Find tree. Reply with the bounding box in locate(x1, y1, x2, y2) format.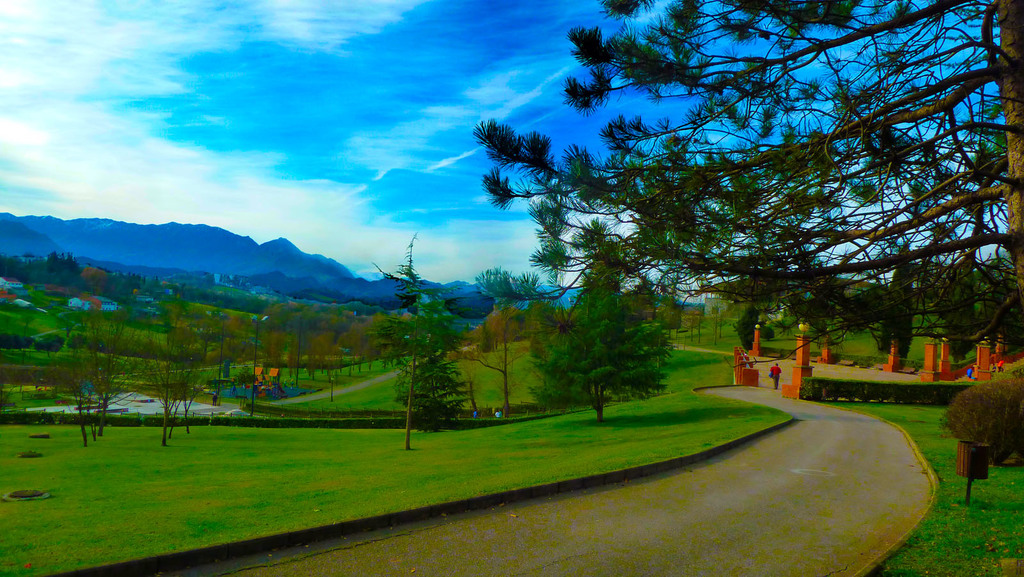
locate(522, 282, 676, 431).
